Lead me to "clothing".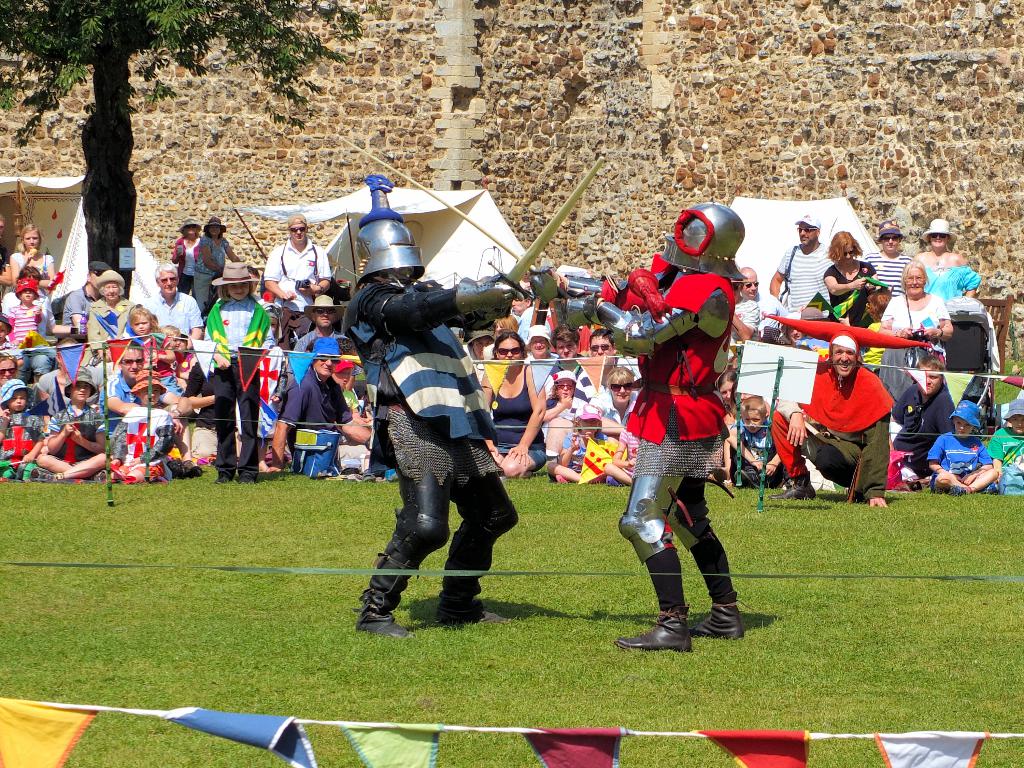
Lead to 202, 296, 276, 477.
